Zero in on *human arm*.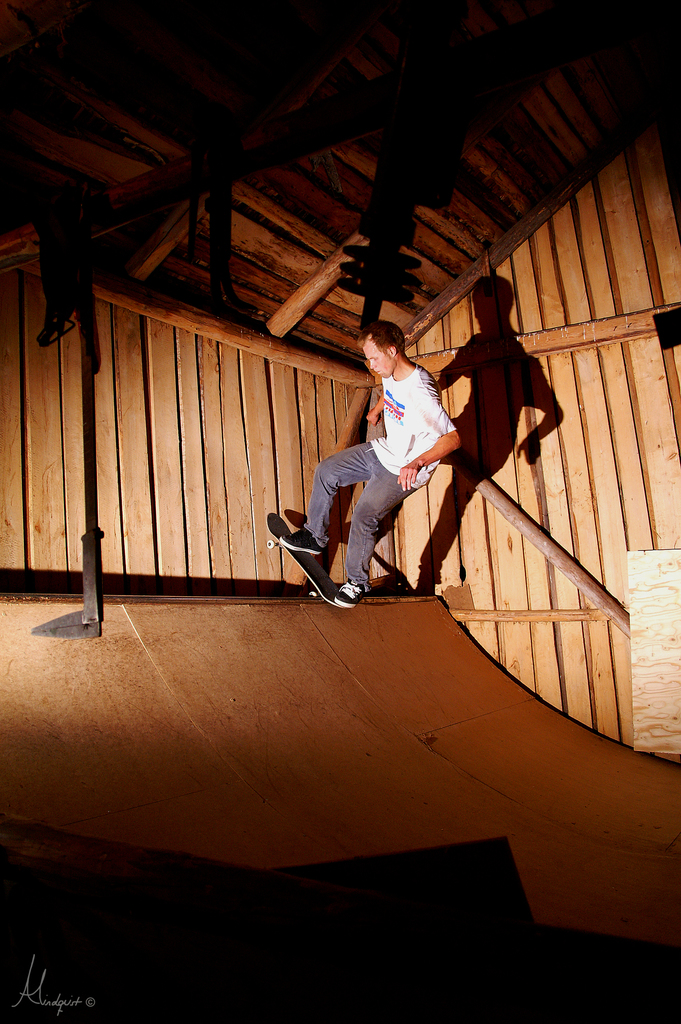
Zeroed in: <region>399, 382, 462, 492</region>.
